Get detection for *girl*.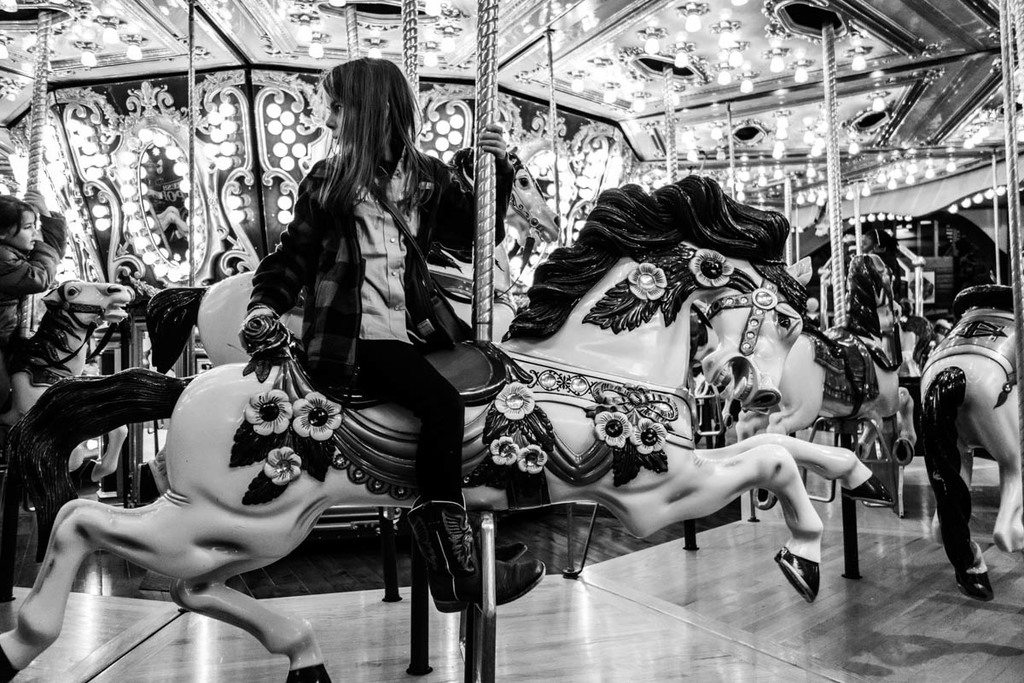
Detection: 248:53:548:614.
